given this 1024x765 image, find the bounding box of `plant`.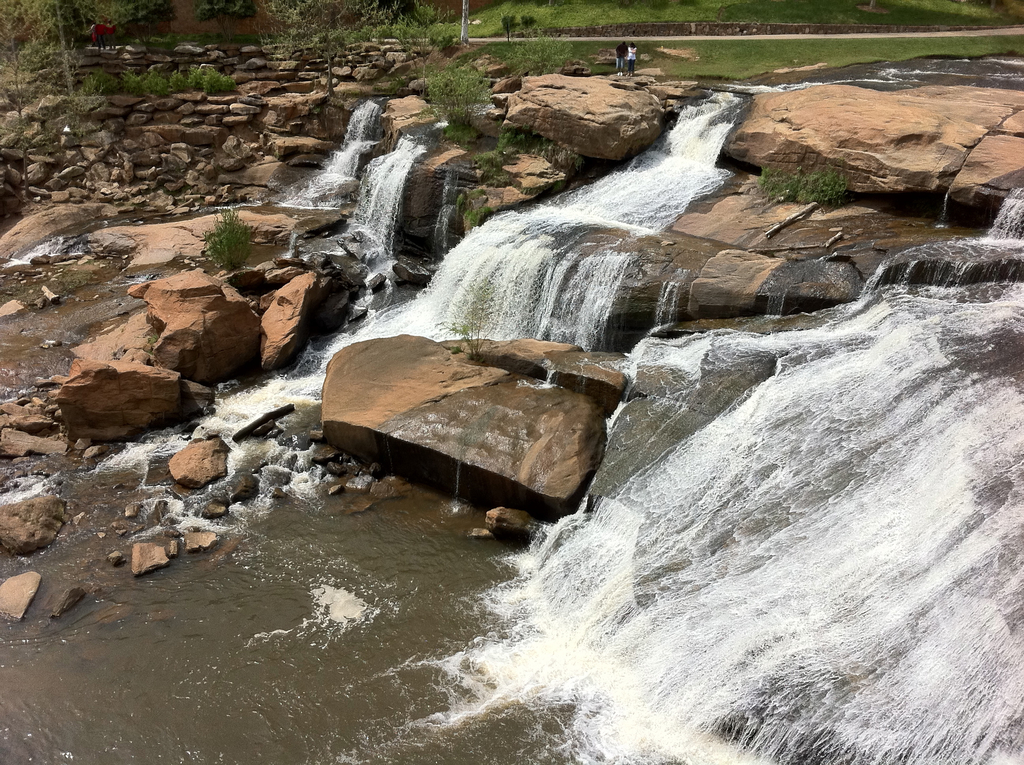
box(472, 126, 585, 180).
